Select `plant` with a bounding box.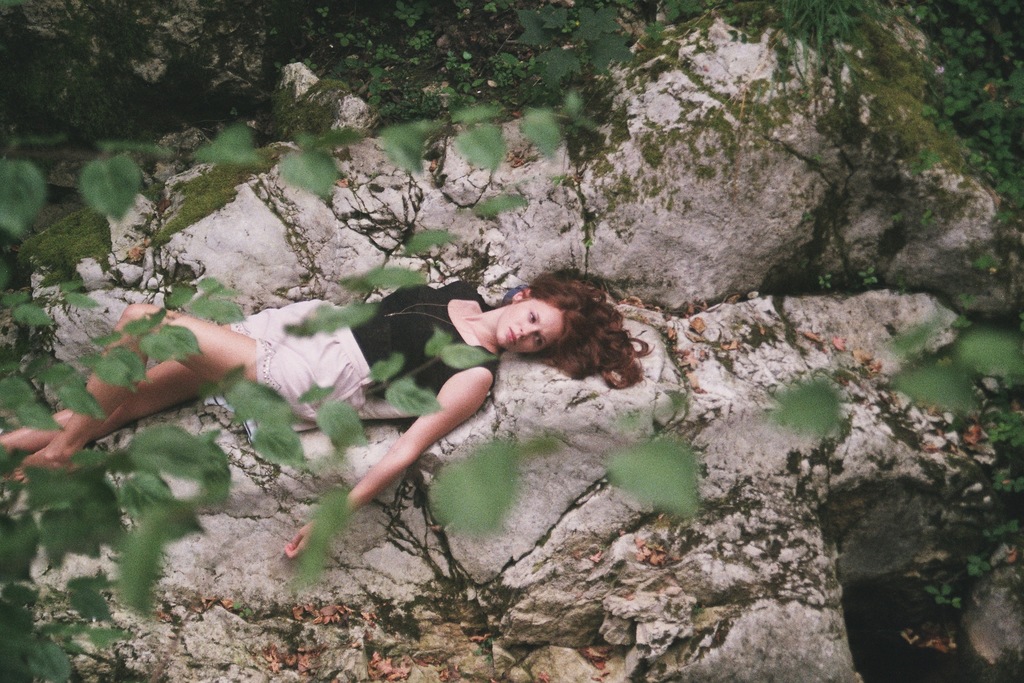
(988, 464, 1023, 495).
